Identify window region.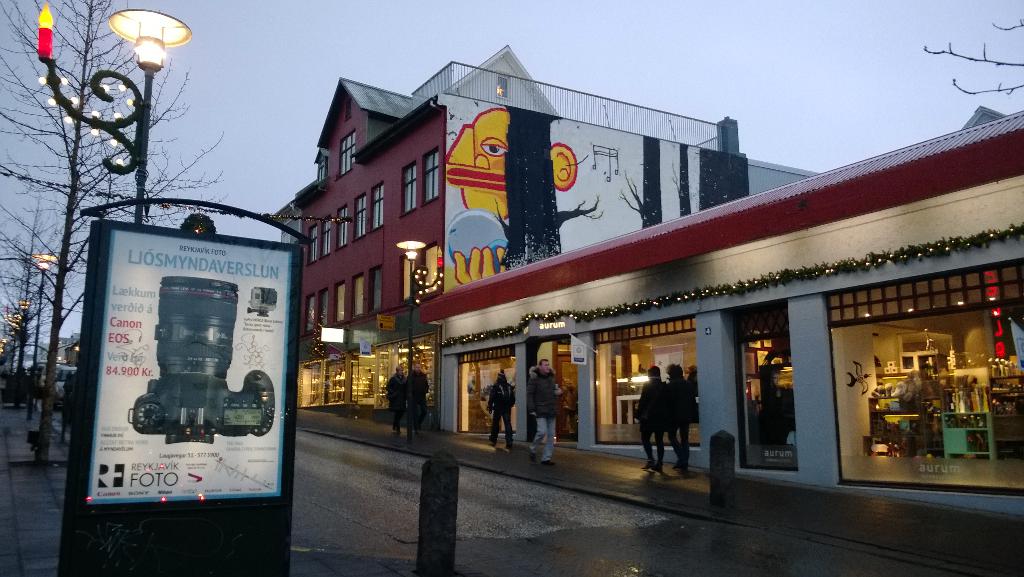
Region: x1=424, y1=150, x2=440, y2=197.
